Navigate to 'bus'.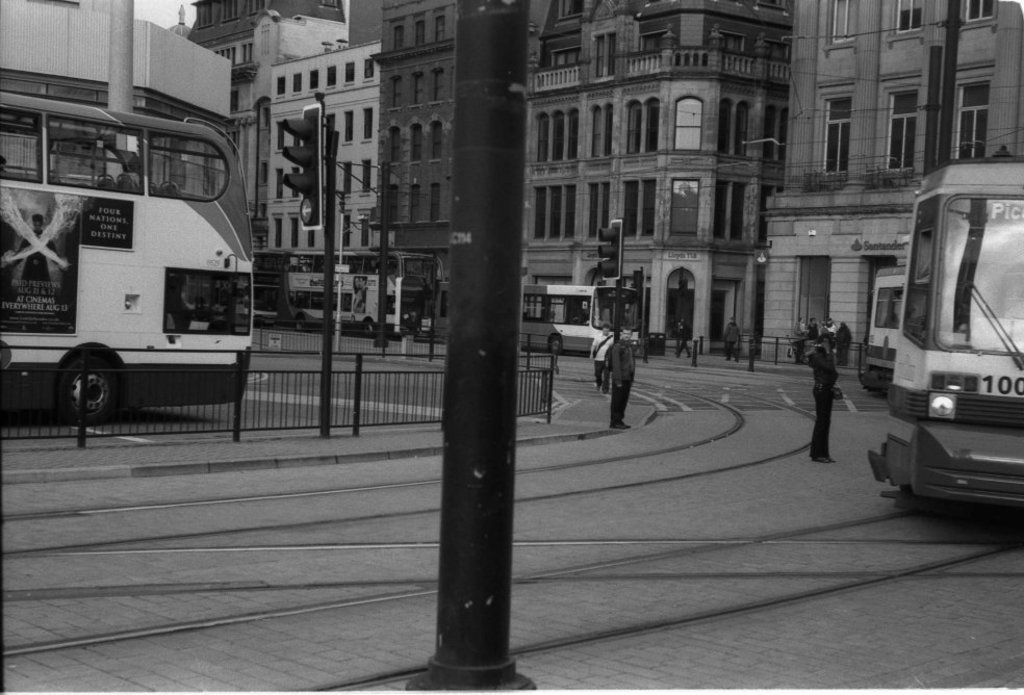
Navigation target: crop(0, 86, 254, 428).
